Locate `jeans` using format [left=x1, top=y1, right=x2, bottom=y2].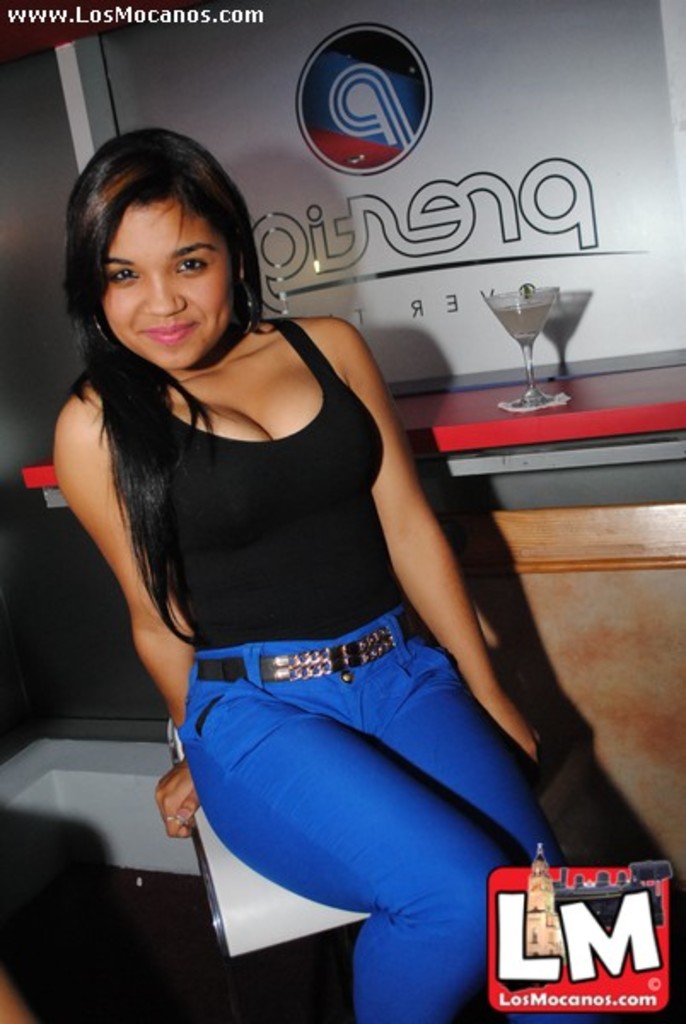
[left=184, top=579, right=577, bottom=1022].
